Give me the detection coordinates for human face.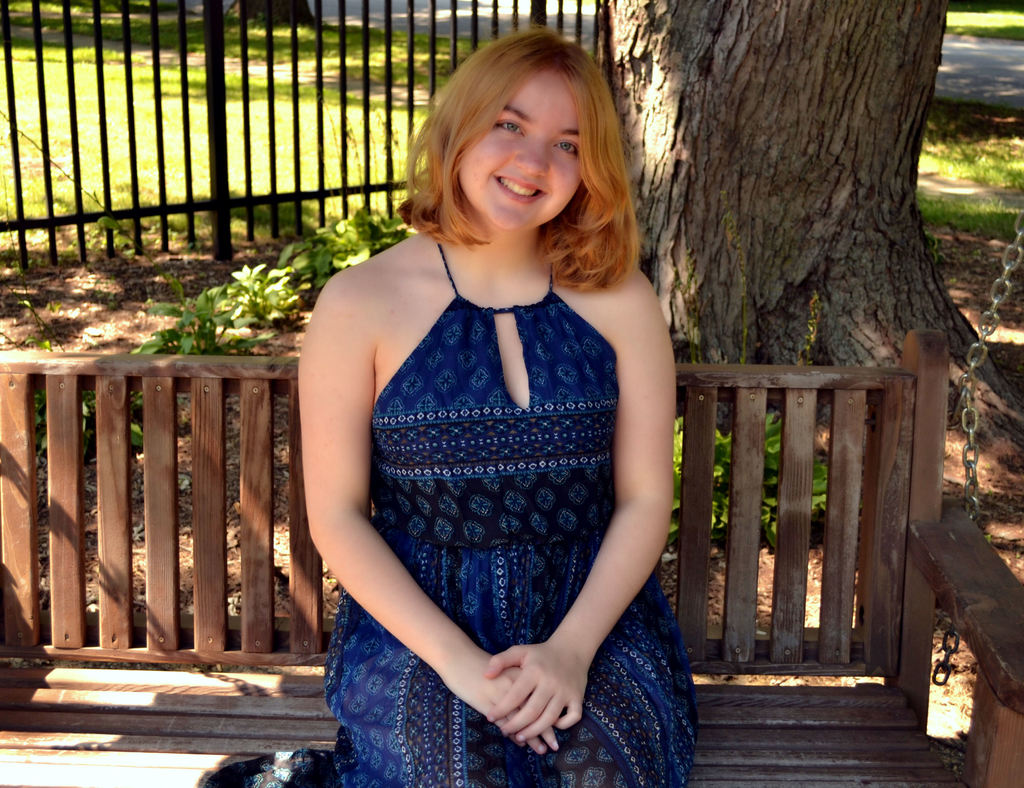
[445, 60, 582, 236].
